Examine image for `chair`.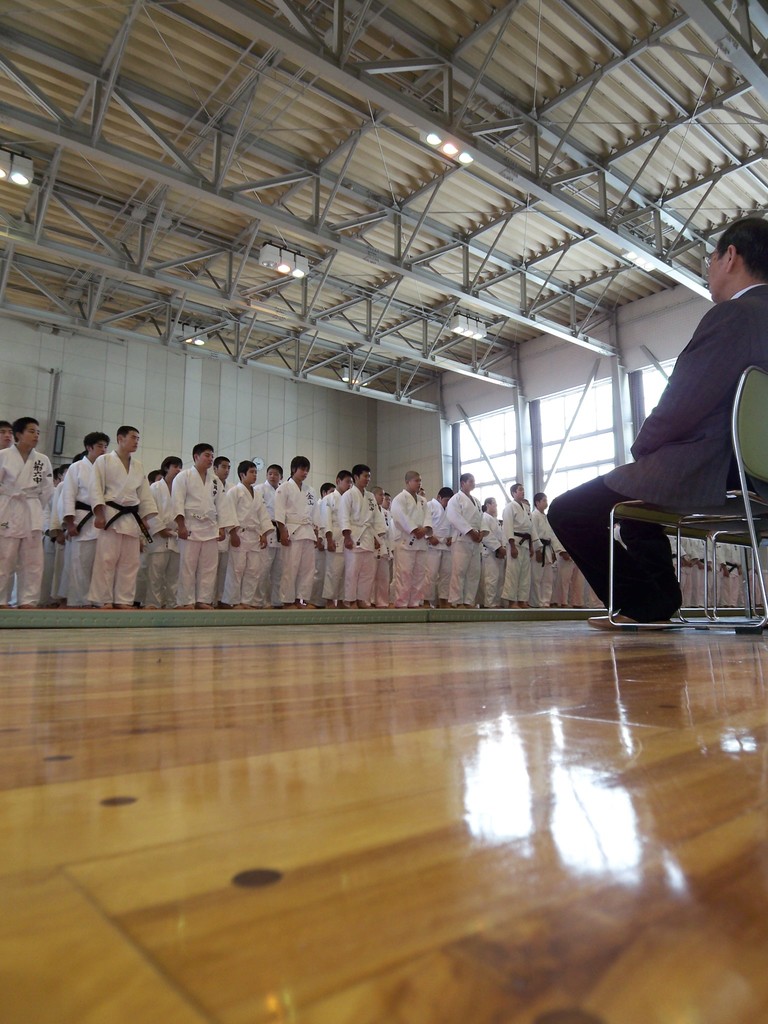
Examination result: [x1=716, y1=534, x2=767, y2=630].
